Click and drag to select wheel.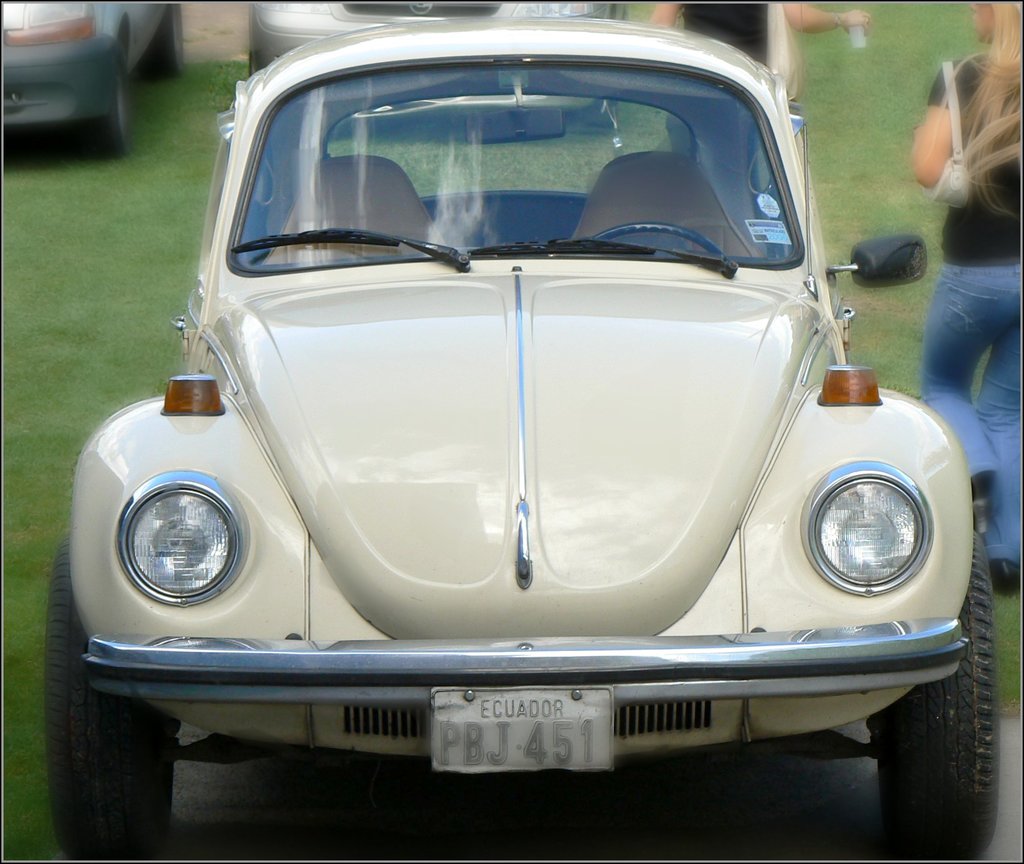
Selection: [x1=156, y1=4, x2=184, y2=74].
